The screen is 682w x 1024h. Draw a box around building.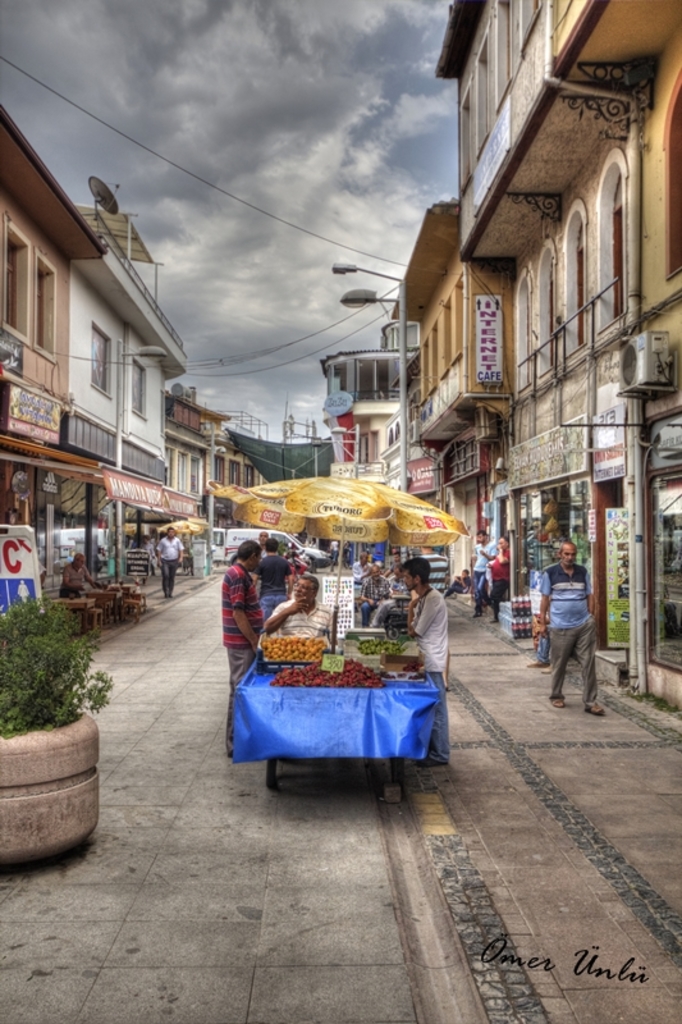
{"x1": 449, "y1": 0, "x2": 681, "y2": 677}.
